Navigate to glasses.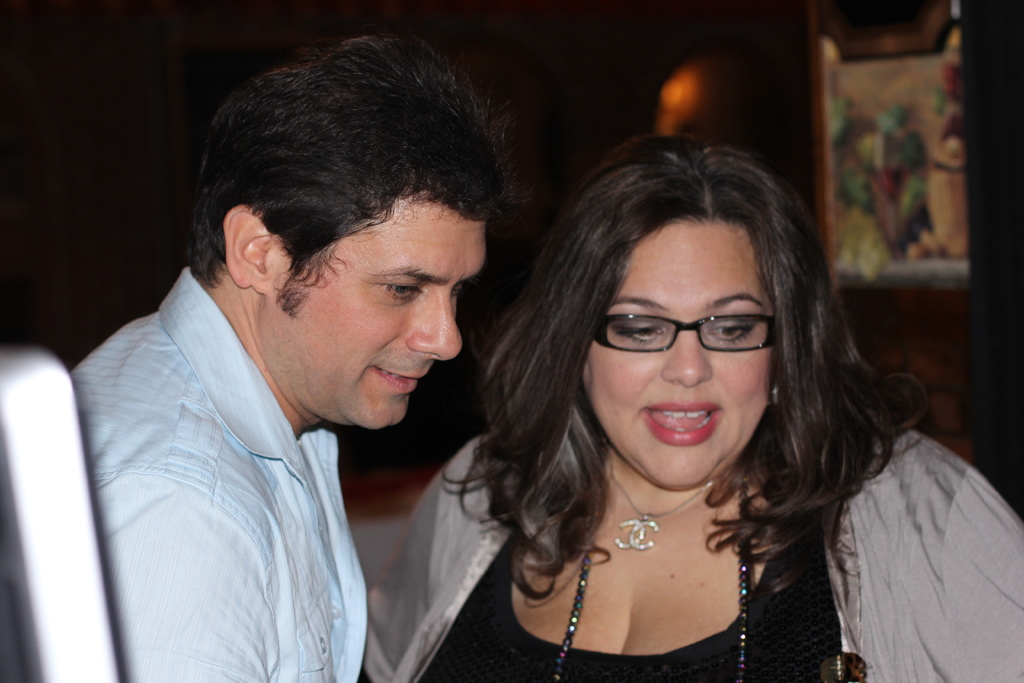
Navigation target: [left=591, top=311, right=778, bottom=356].
